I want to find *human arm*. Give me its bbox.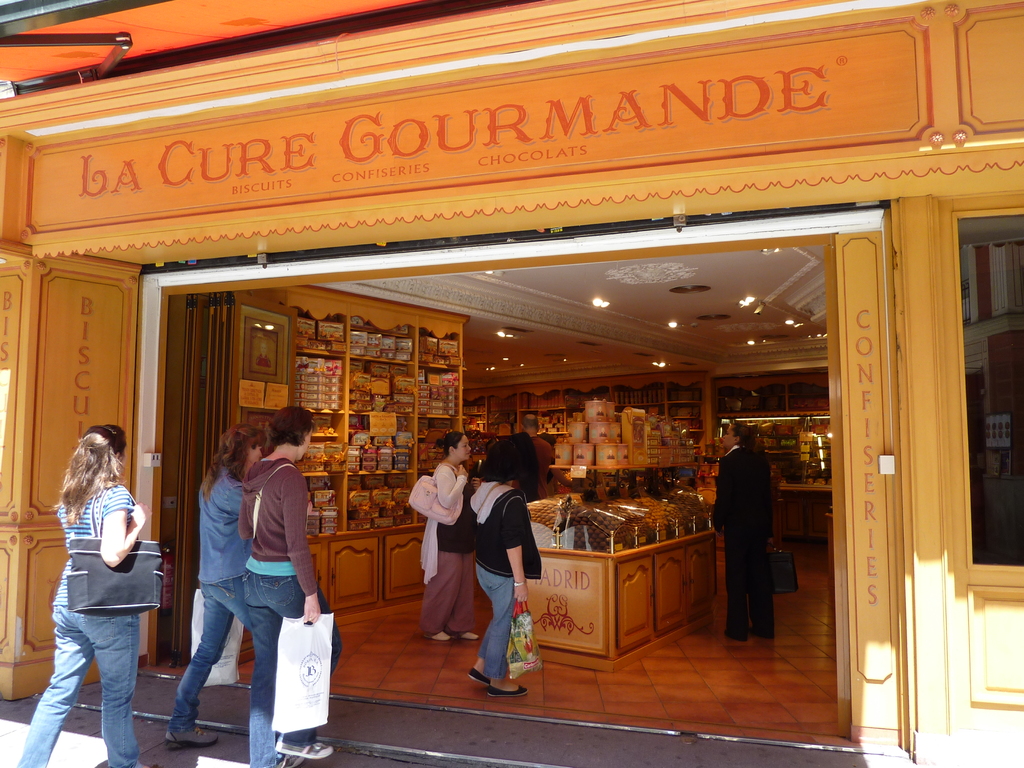
l=89, t=488, r=155, b=565.
